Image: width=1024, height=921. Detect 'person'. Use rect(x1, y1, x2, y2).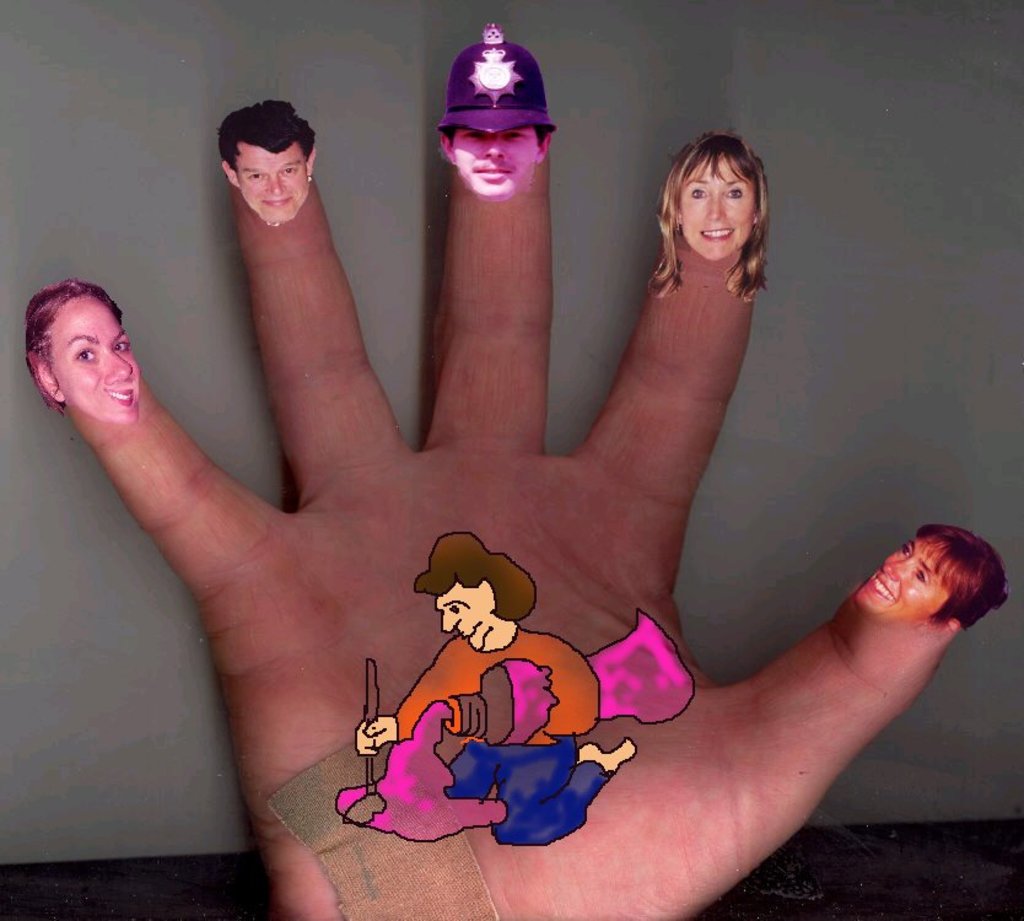
rect(853, 523, 1006, 639).
